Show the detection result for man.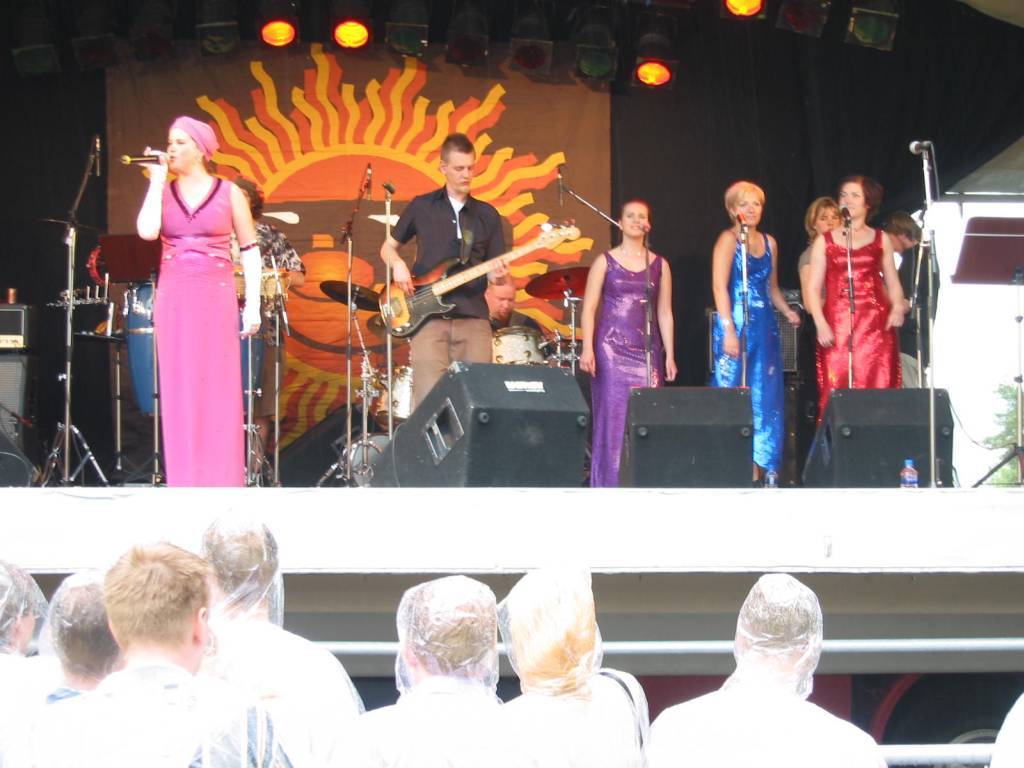
region(312, 576, 557, 767).
